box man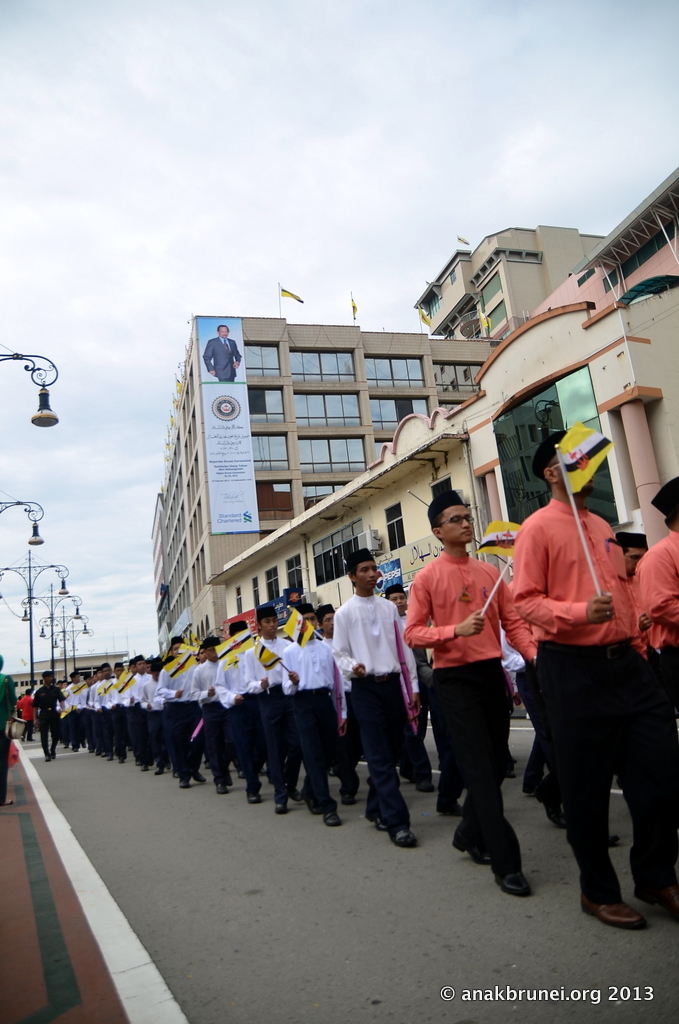
bbox(250, 606, 295, 817)
